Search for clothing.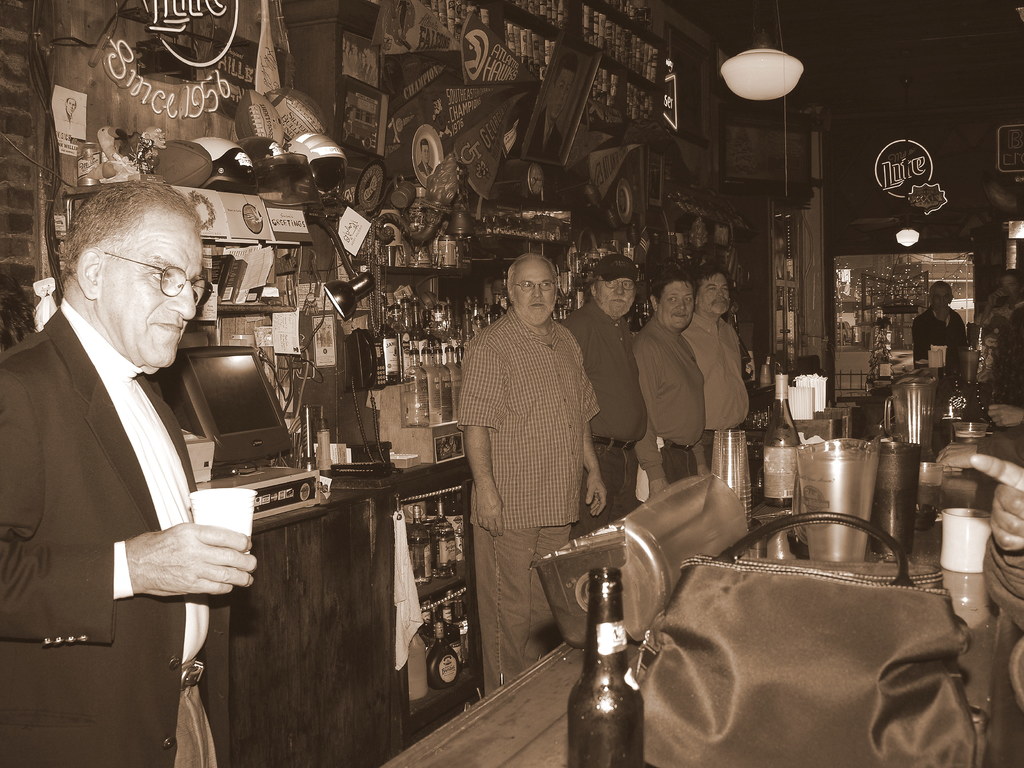
Found at [975, 300, 1023, 322].
